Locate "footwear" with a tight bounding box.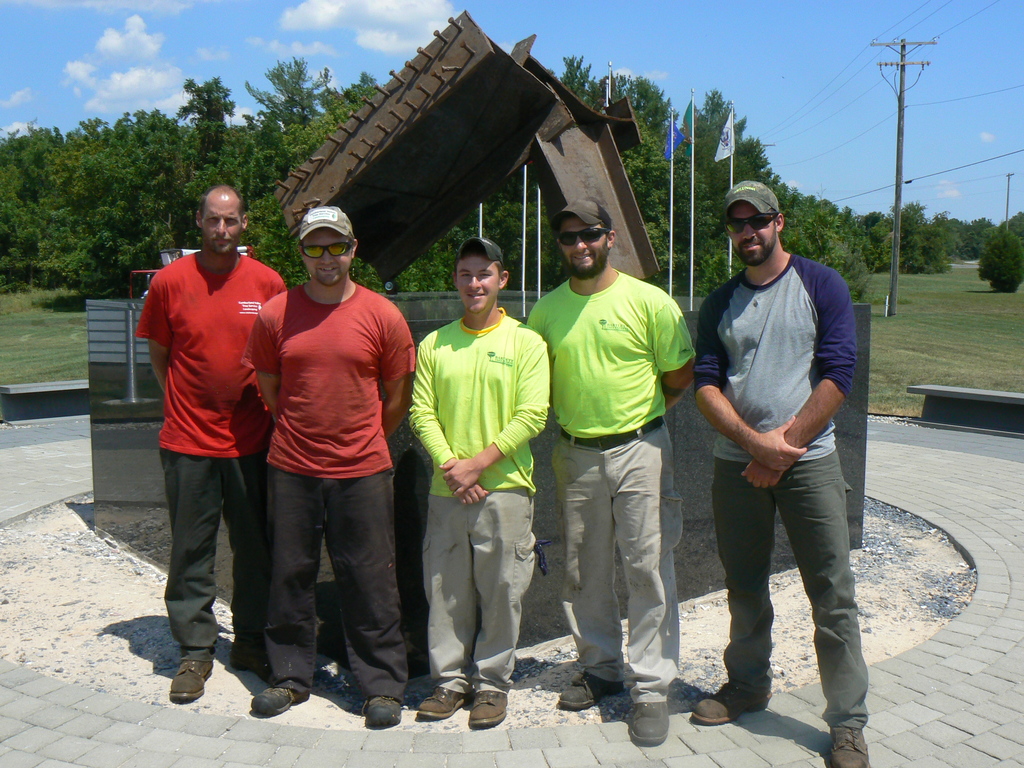
Rect(826, 724, 868, 767).
